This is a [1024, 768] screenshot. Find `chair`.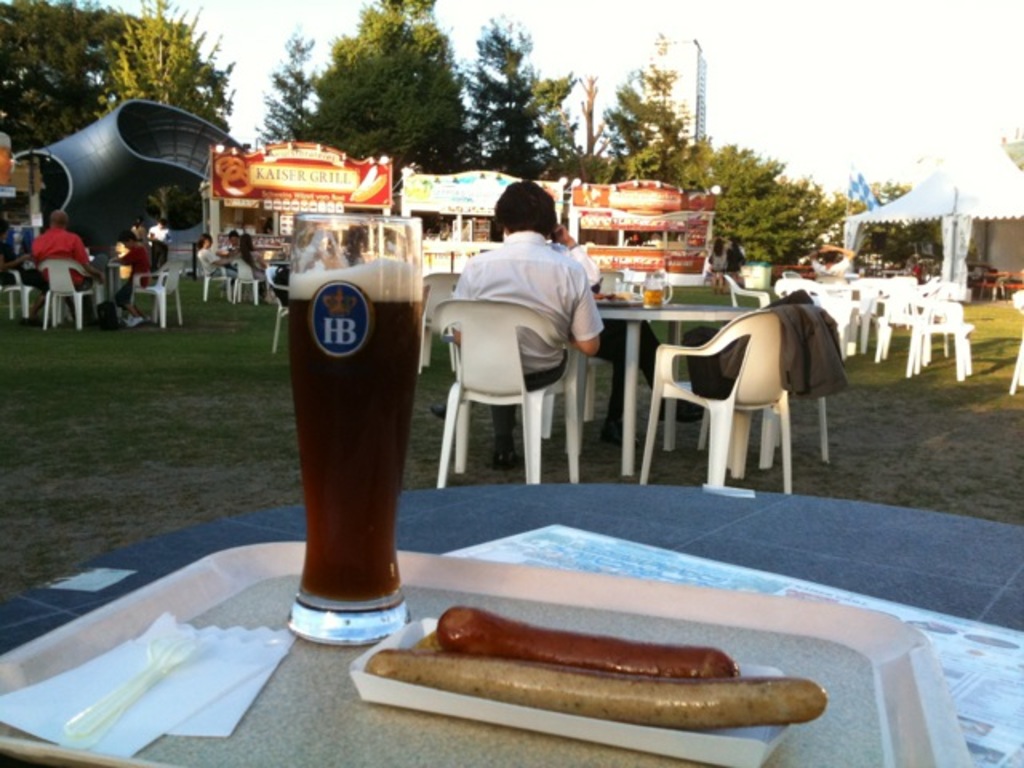
Bounding box: <box>202,274,234,304</box>.
